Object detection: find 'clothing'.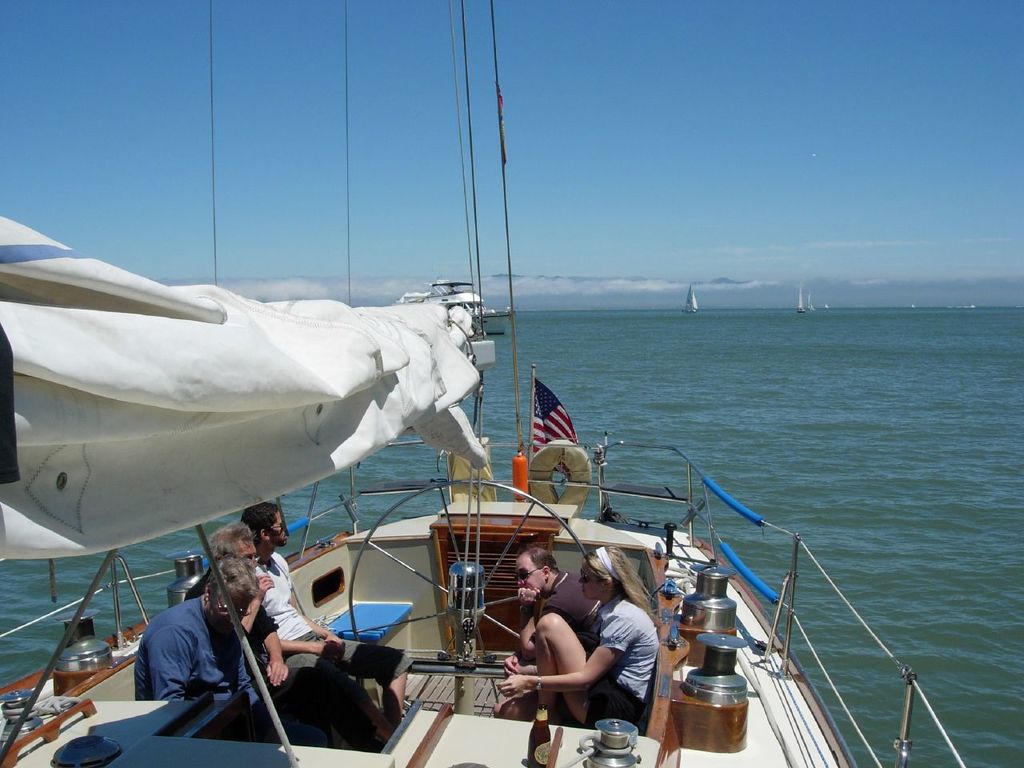
{"left": 583, "top": 587, "right": 667, "bottom": 739}.
